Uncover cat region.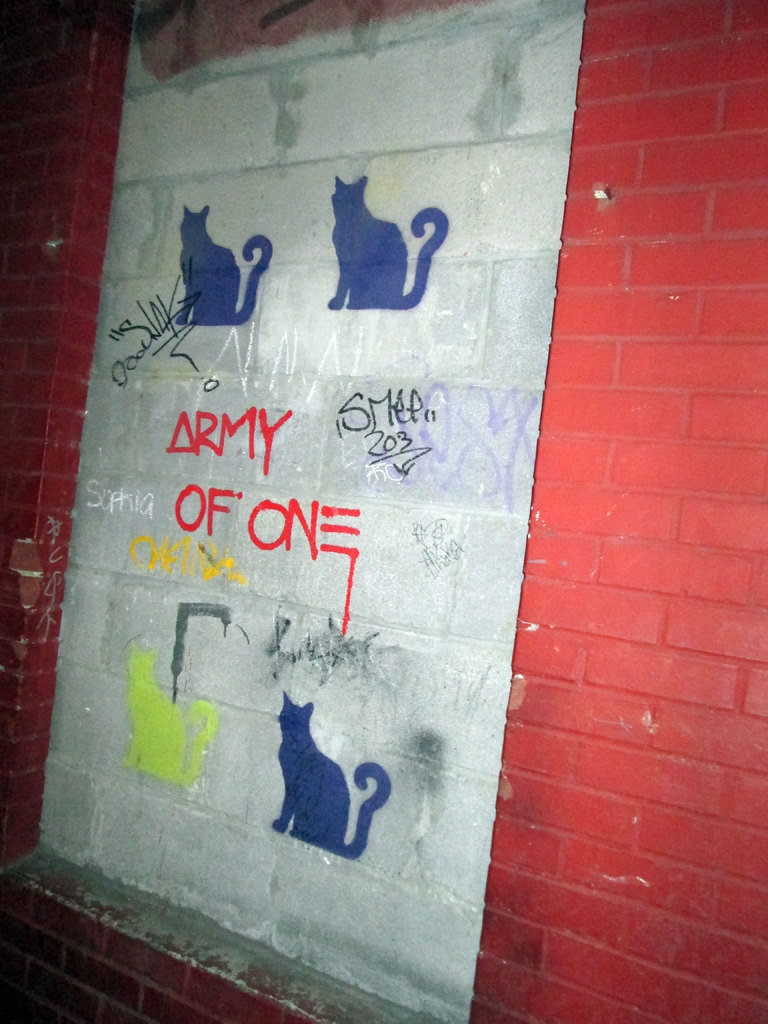
Uncovered: BBox(117, 643, 217, 790).
